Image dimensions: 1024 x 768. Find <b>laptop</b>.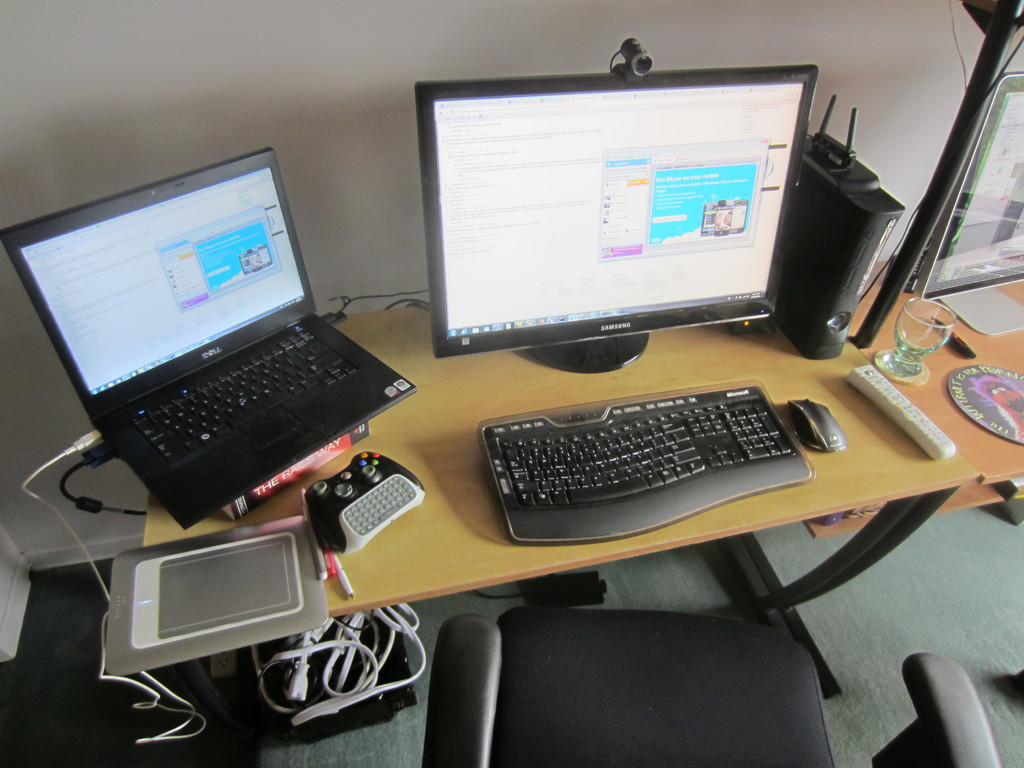
x1=29 y1=145 x2=383 y2=532.
